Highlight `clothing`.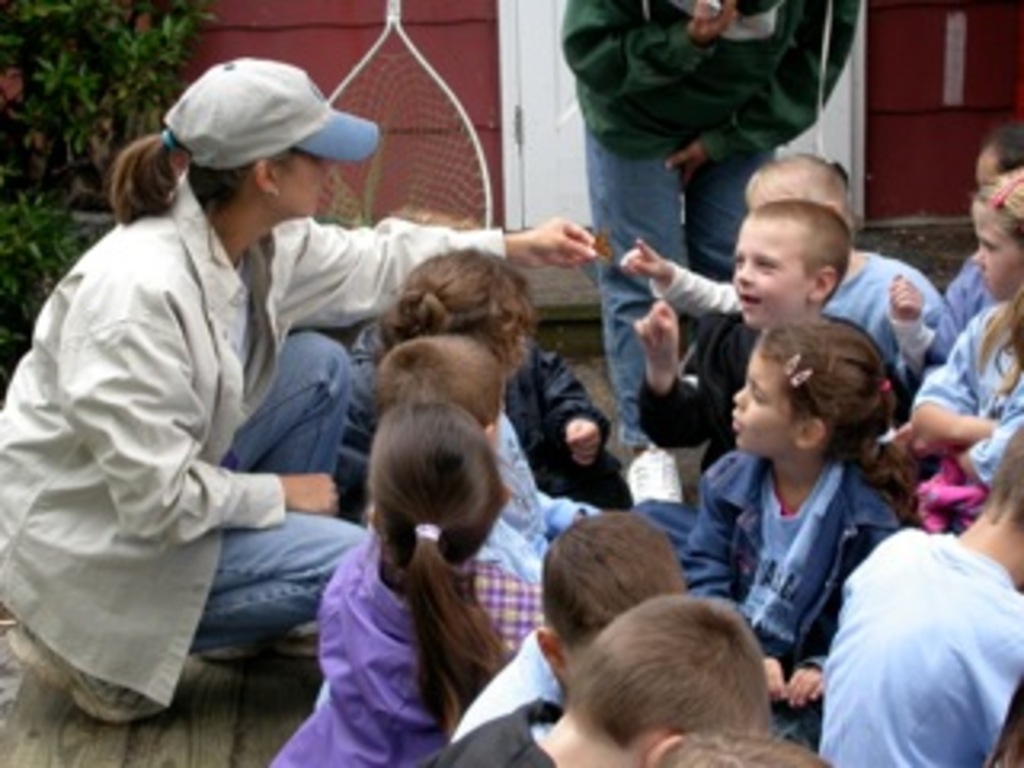
Highlighted region: [left=563, top=0, right=874, bottom=429].
